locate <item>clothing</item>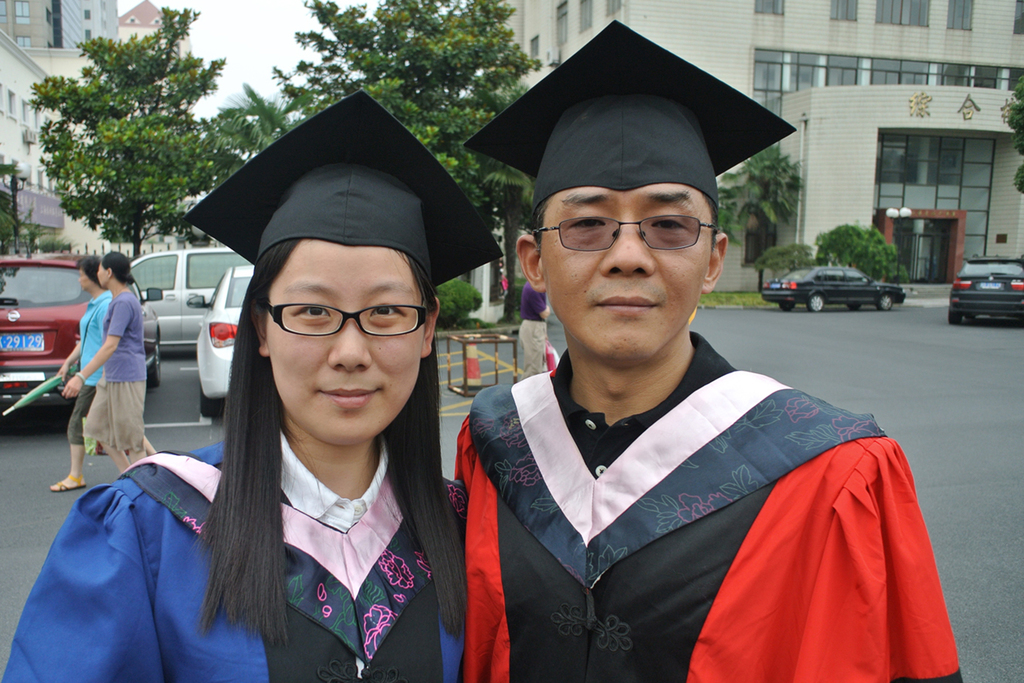
0, 398, 464, 682
